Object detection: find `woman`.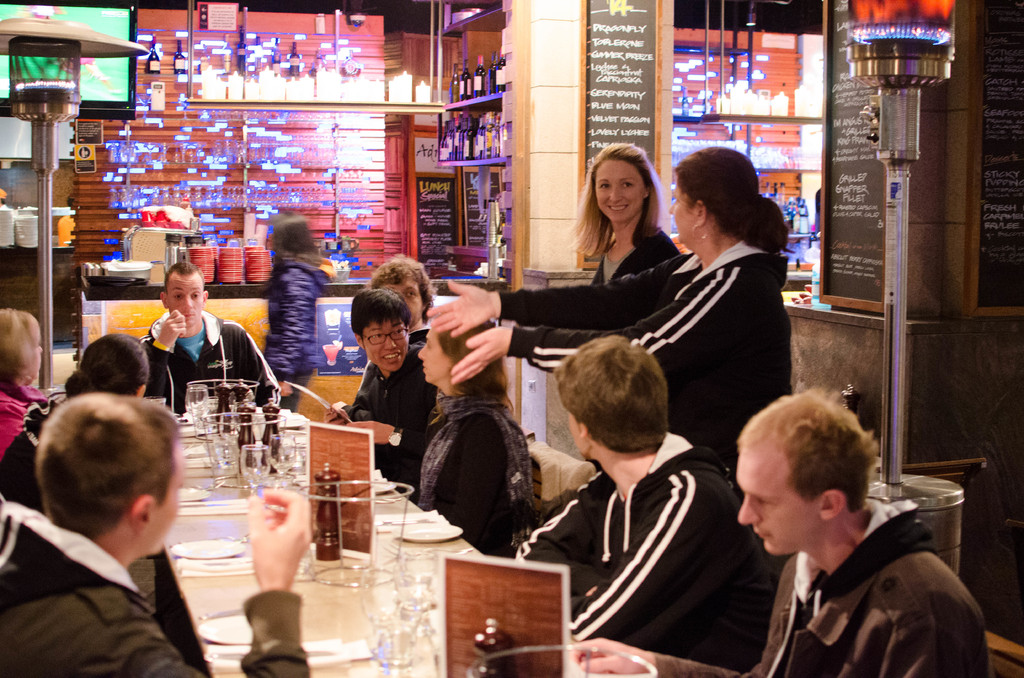
(0, 332, 147, 516).
